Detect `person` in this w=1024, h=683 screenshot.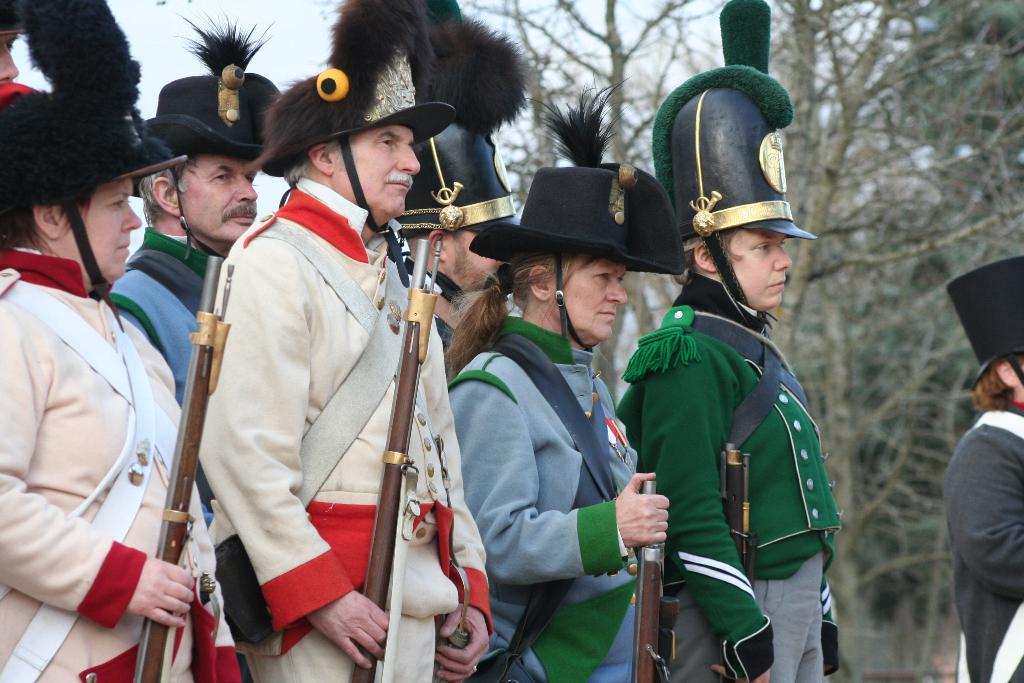
Detection: rect(396, 12, 538, 347).
